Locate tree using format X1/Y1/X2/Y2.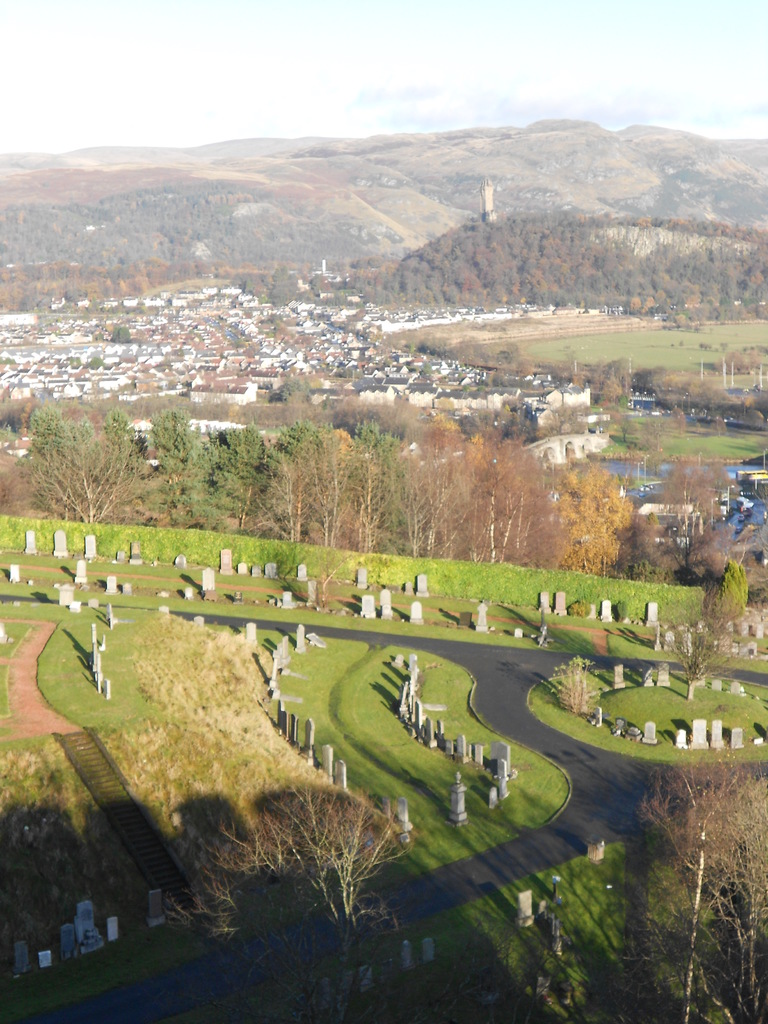
164/785/419/1023.
